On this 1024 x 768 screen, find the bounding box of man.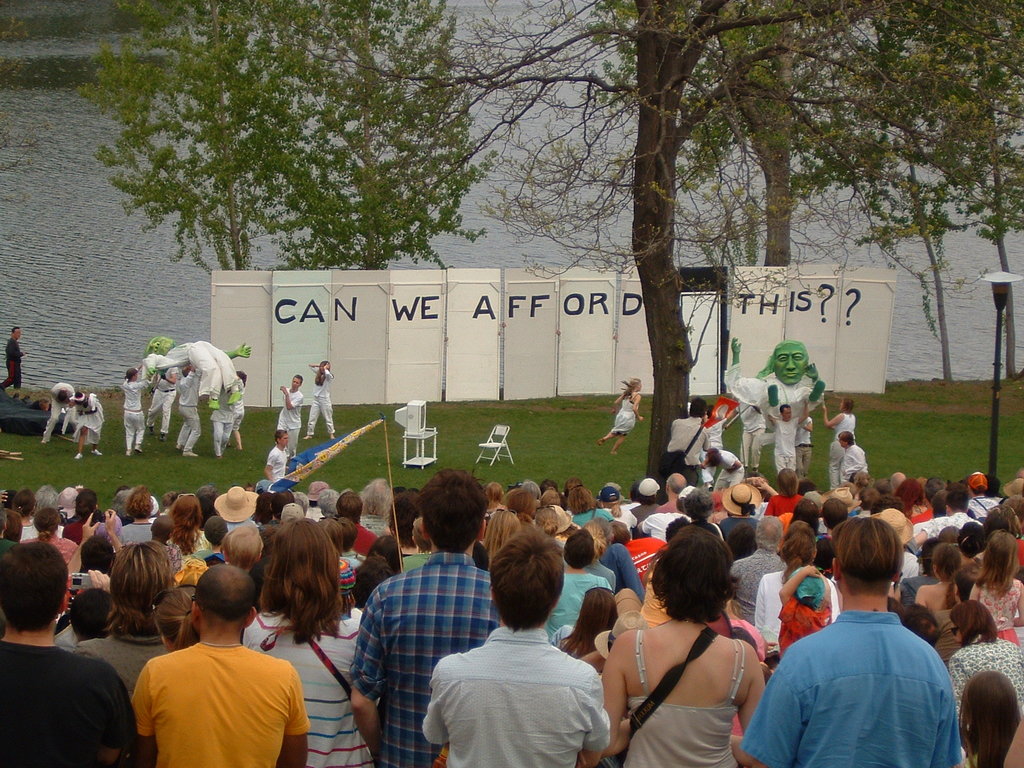
Bounding box: x1=0, y1=558, x2=133, y2=767.
